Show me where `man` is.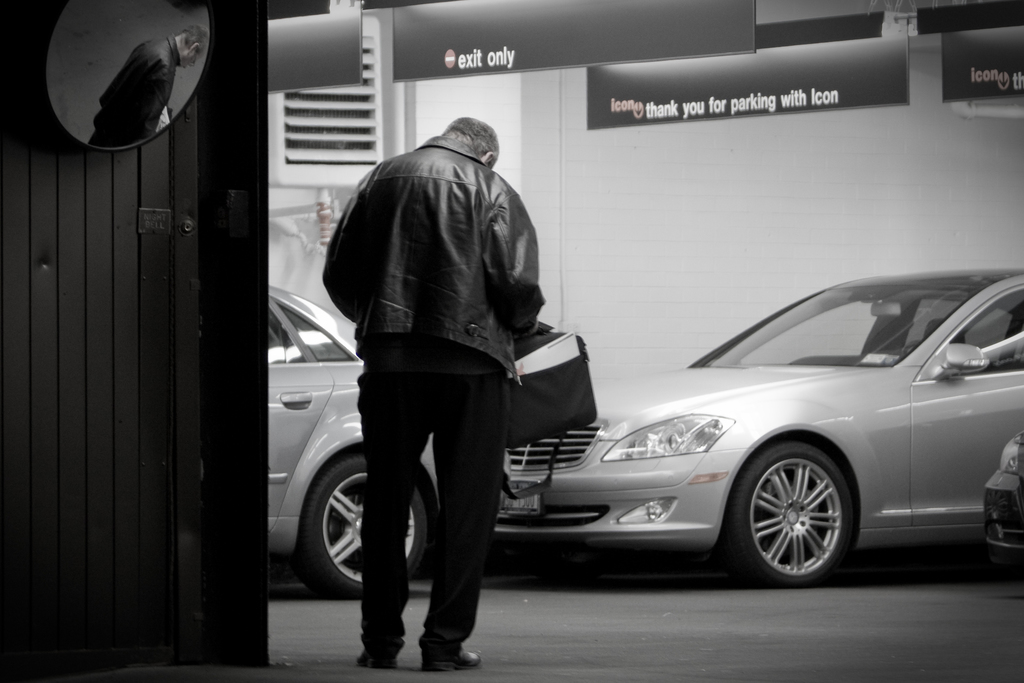
`man` is at {"left": 316, "top": 113, "right": 554, "bottom": 679}.
